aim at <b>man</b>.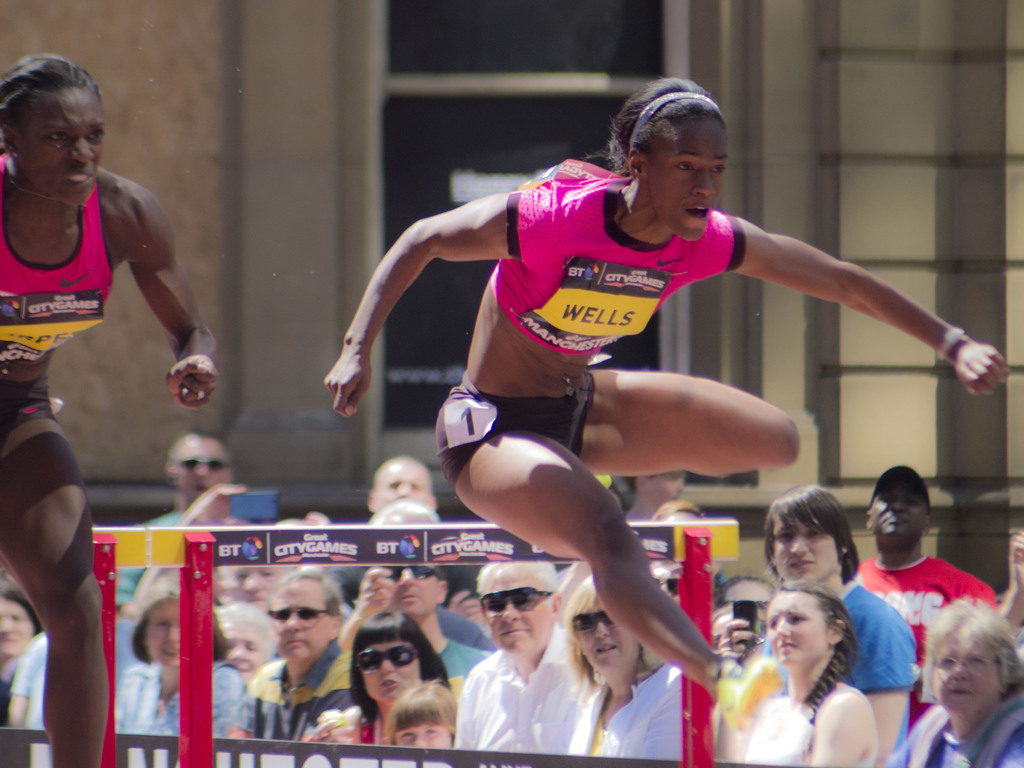
Aimed at x1=226 y1=565 x2=363 y2=737.
